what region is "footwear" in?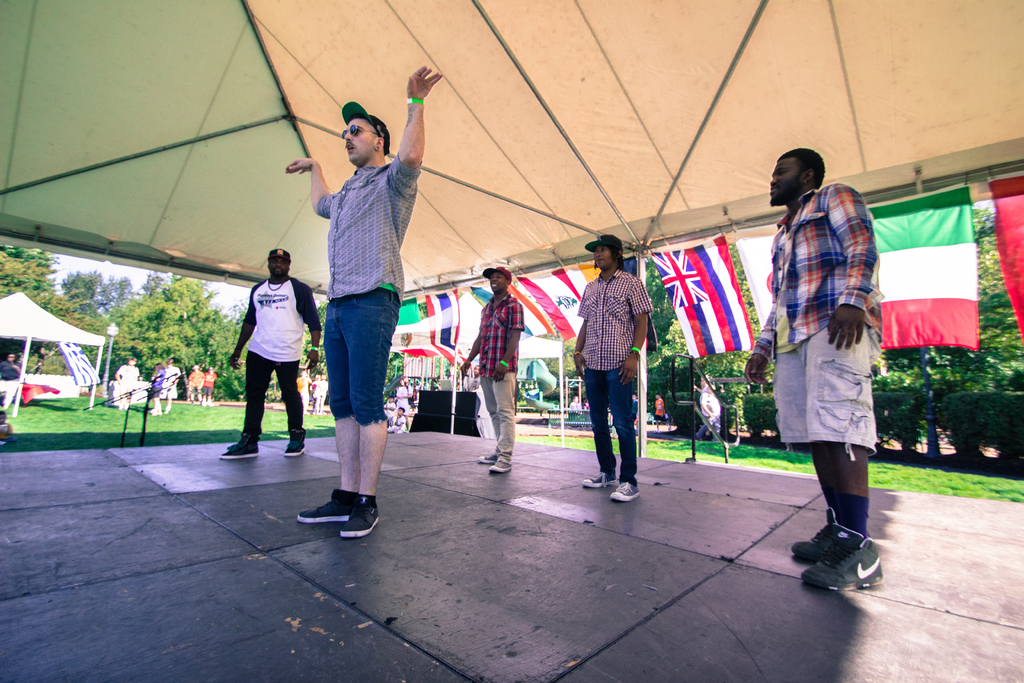
481, 451, 491, 463.
